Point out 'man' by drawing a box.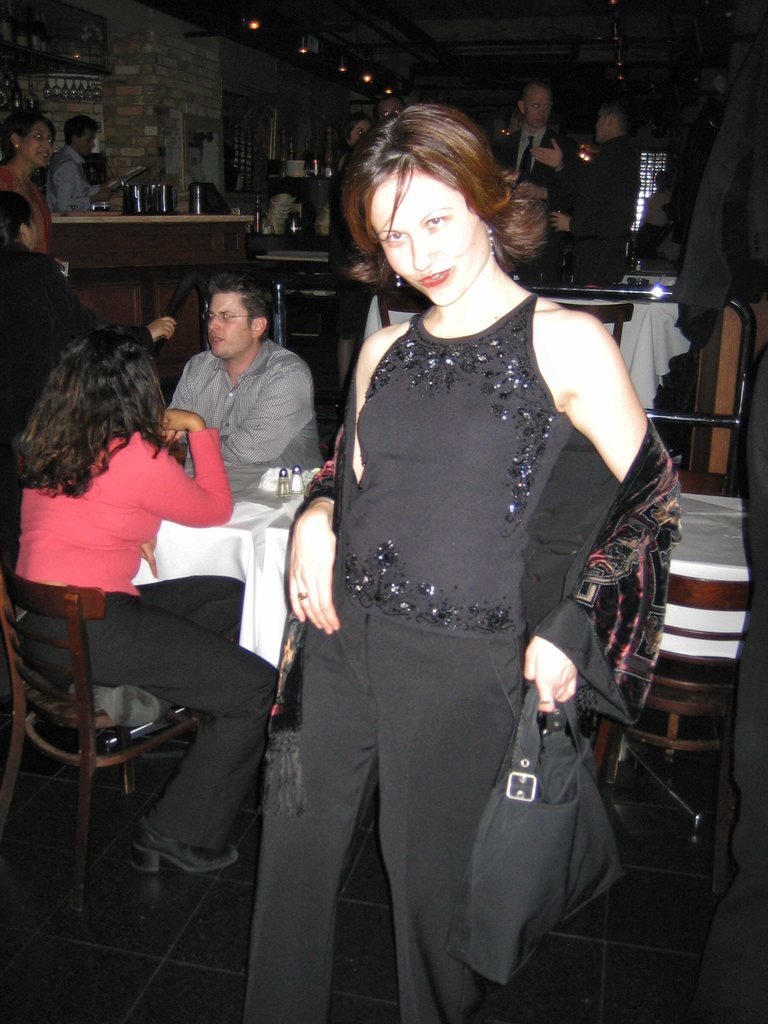
bbox(504, 78, 573, 199).
